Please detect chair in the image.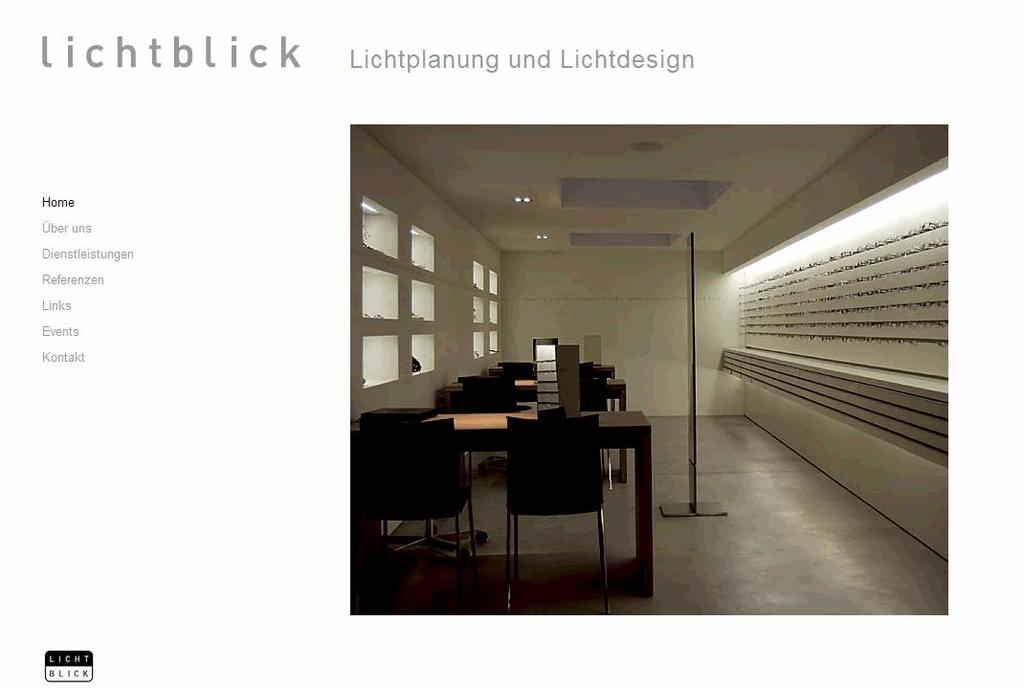
(503,412,610,617).
